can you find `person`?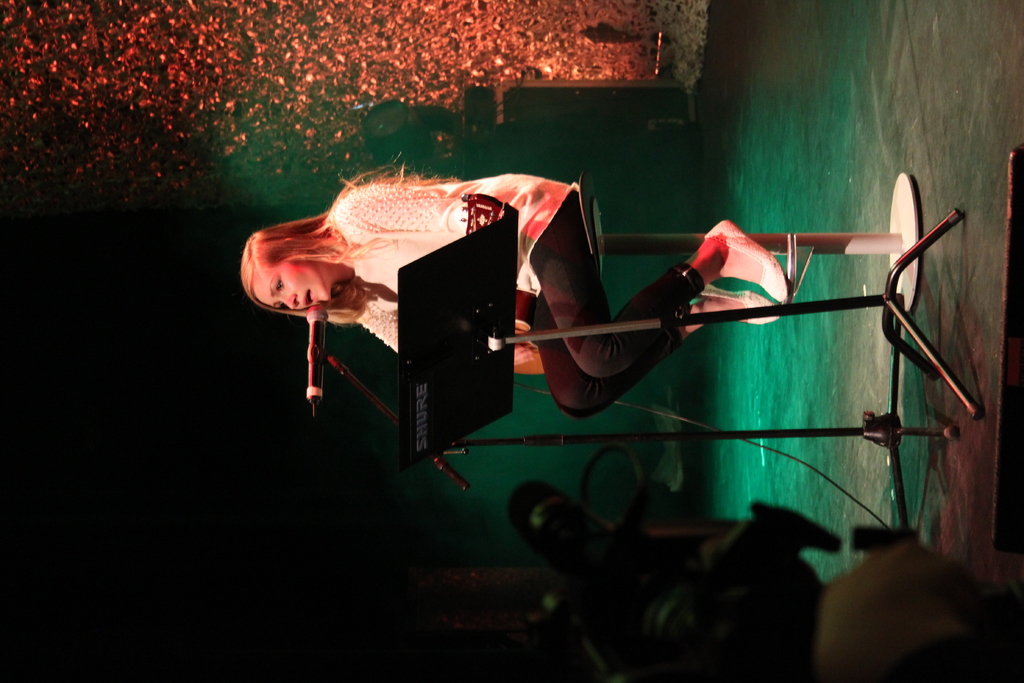
Yes, bounding box: <region>239, 151, 791, 419</region>.
